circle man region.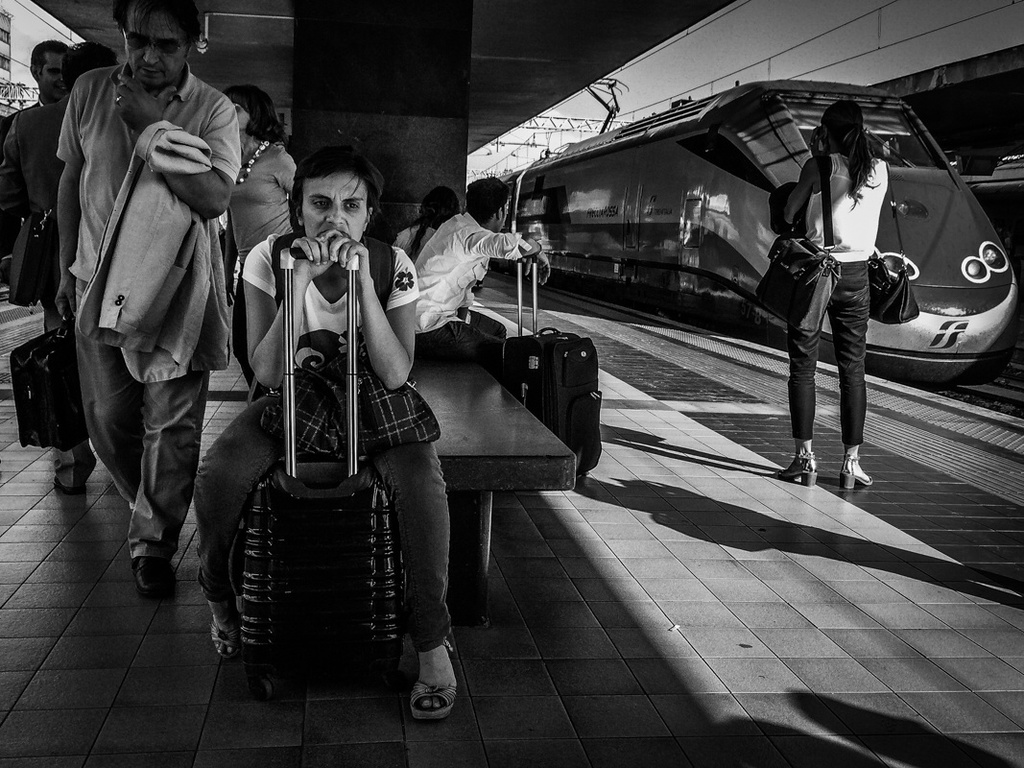
Region: (x1=0, y1=39, x2=70, y2=282).
